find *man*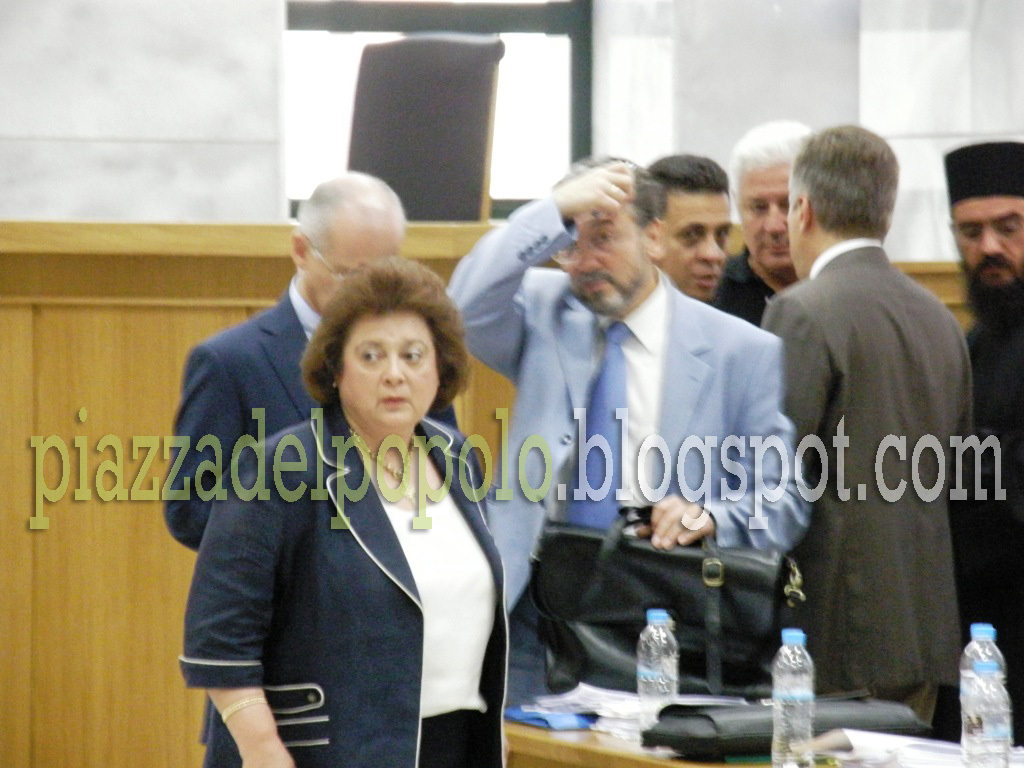
x1=161 y1=171 x2=456 y2=550
